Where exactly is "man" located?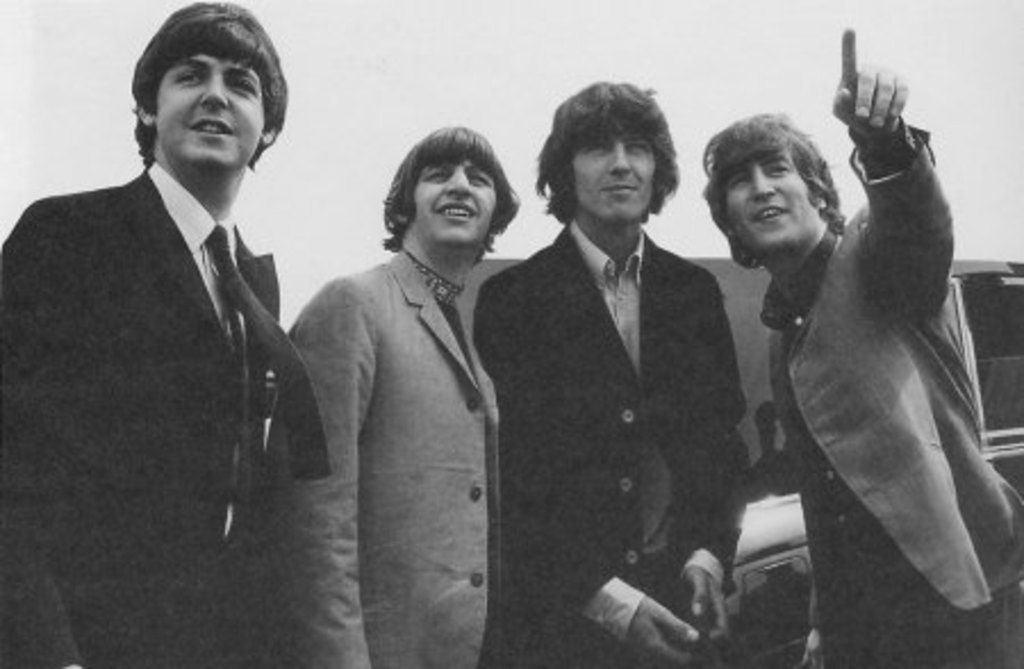
Its bounding box is x1=708, y1=20, x2=1022, y2=667.
